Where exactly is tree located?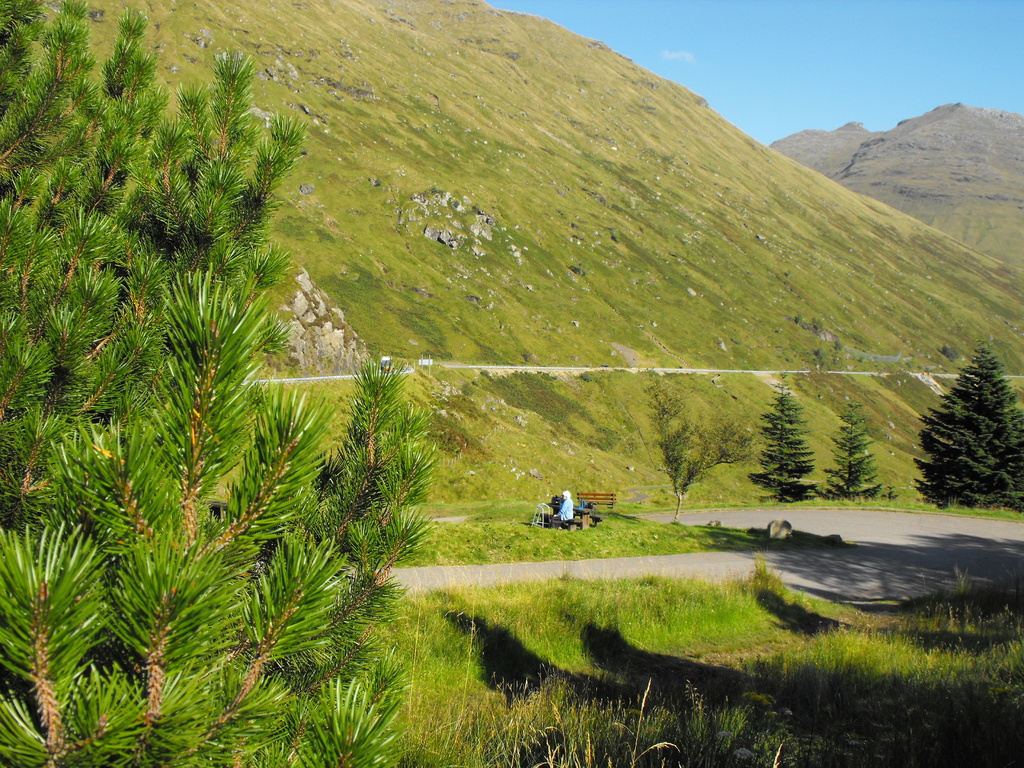
Its bounding box is 0/0/442/767.
